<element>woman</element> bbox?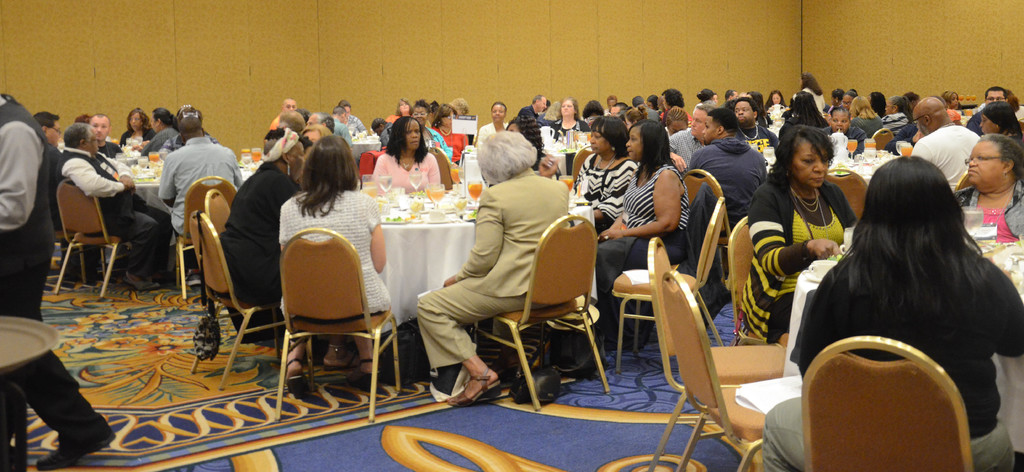
659:85:688:140
